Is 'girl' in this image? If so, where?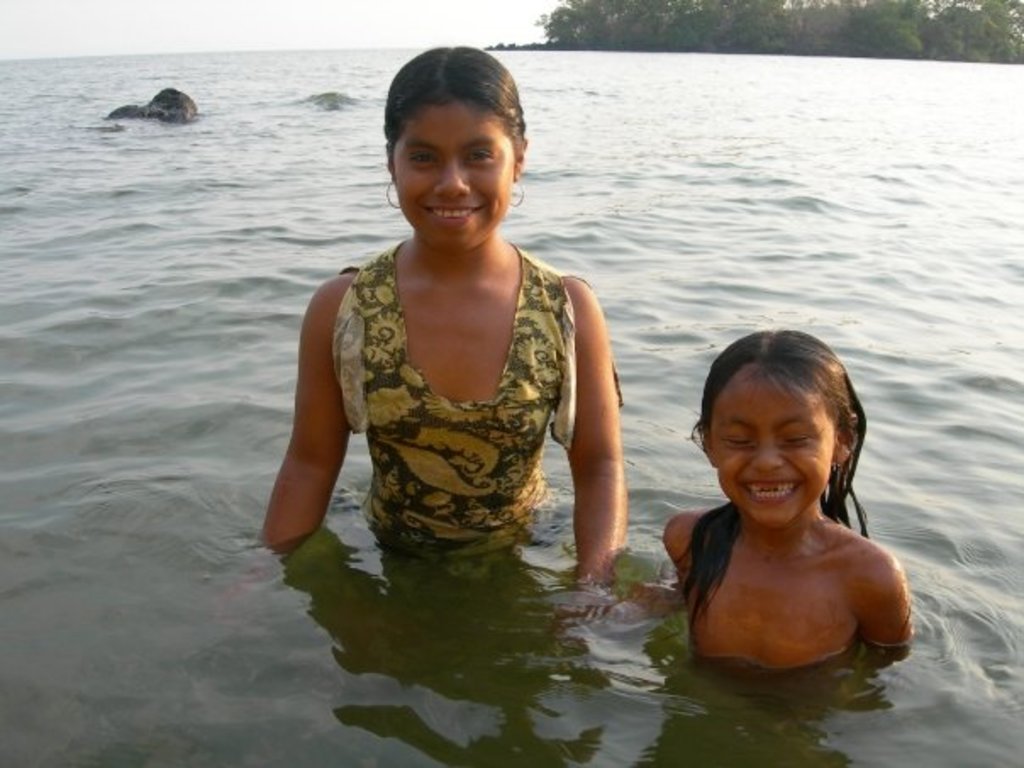
Yes, at [left=582, top=327, right=917, bottom=651].
